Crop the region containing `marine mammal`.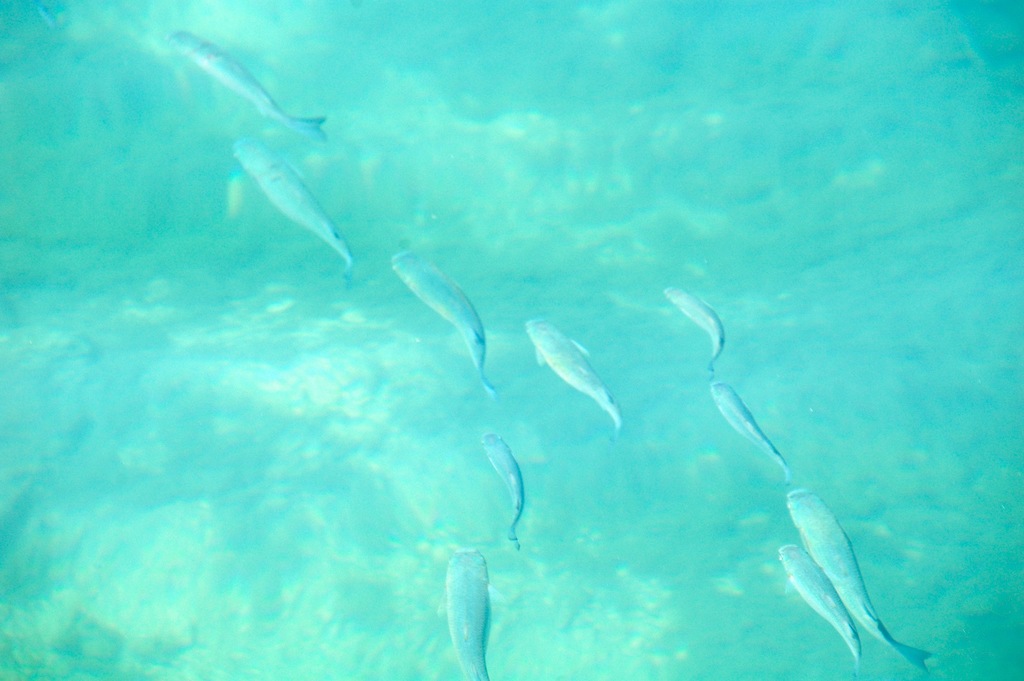
Crop region: 516 315 623 432.
